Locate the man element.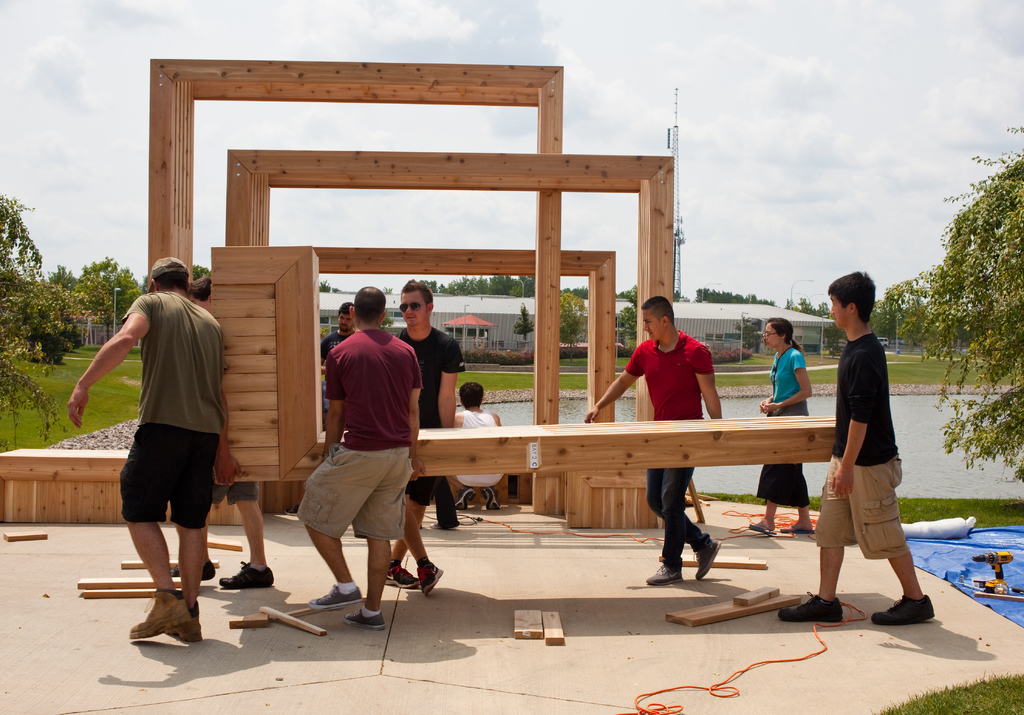
Element bbox: 65, 251, 241, 643.
